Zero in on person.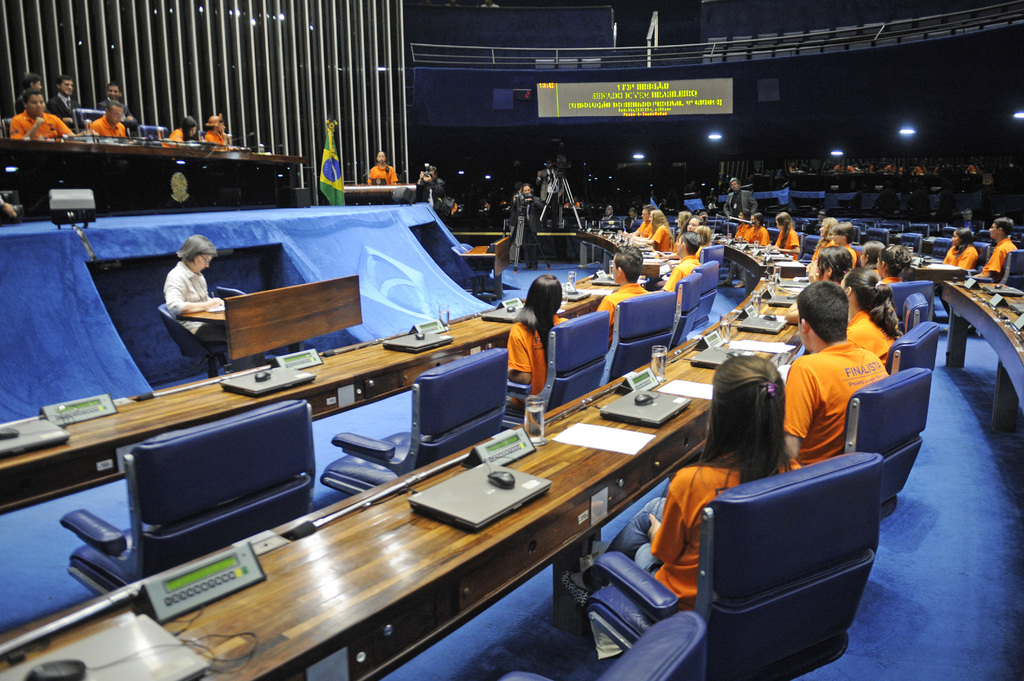
Zeroed in: x1=840 y1=265 x2=899 y2=366.
